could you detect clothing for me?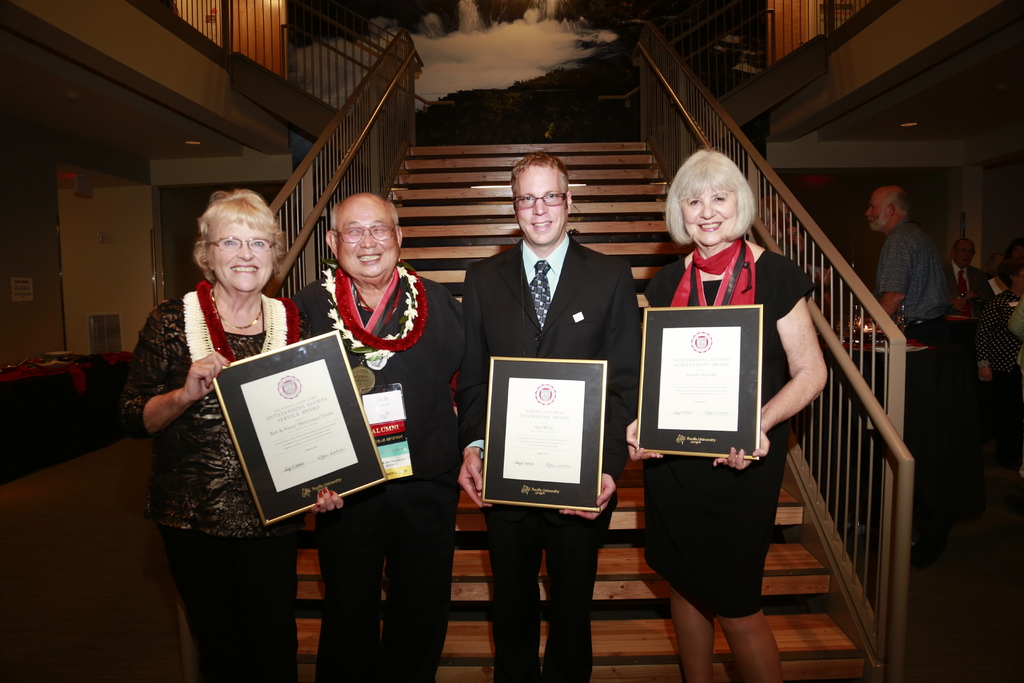
Detection result: box(888, 215, 952, 550).
